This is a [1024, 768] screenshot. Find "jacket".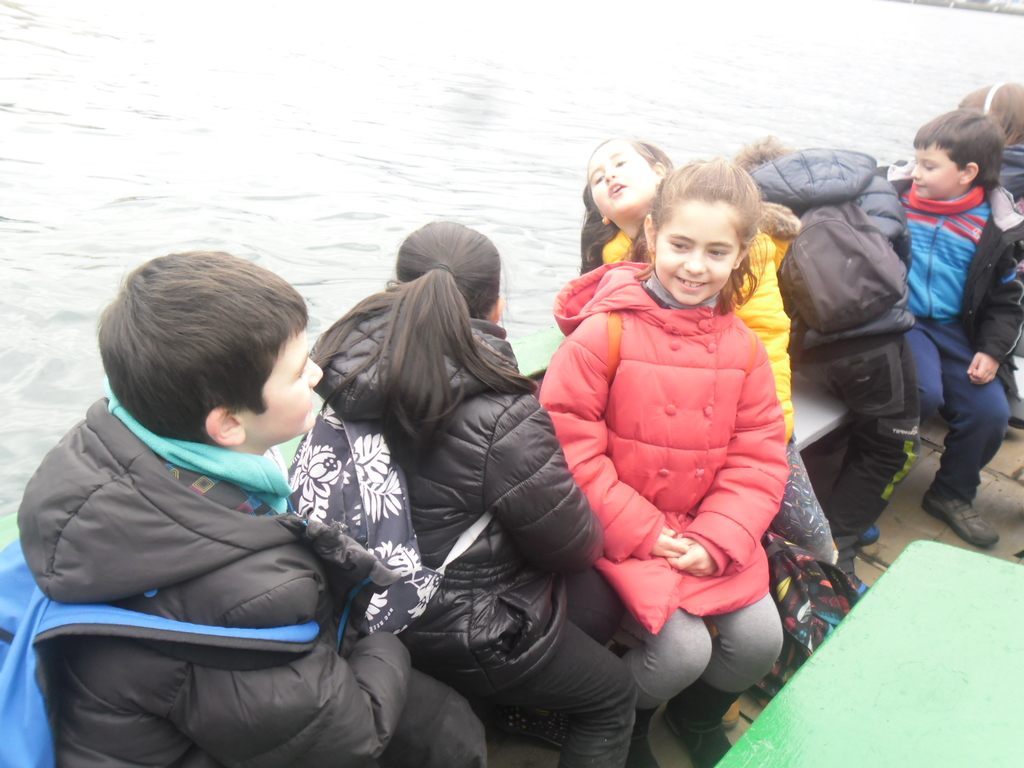
Bounding box: (599, 193, 789, 447).
